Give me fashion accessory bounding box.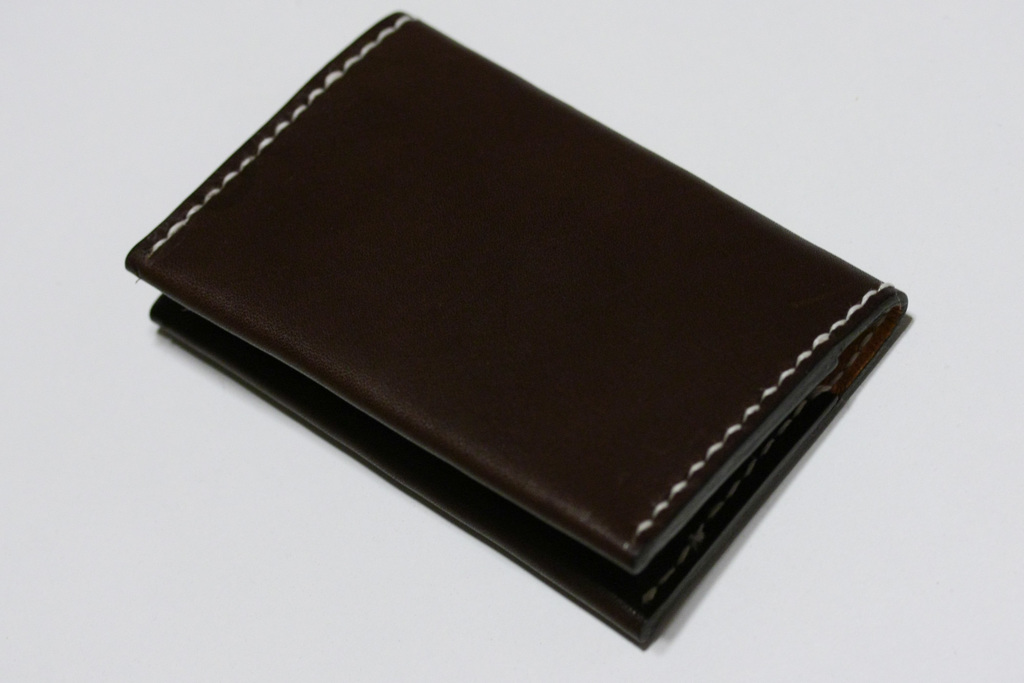
<box>124,8,911,652</box>.
